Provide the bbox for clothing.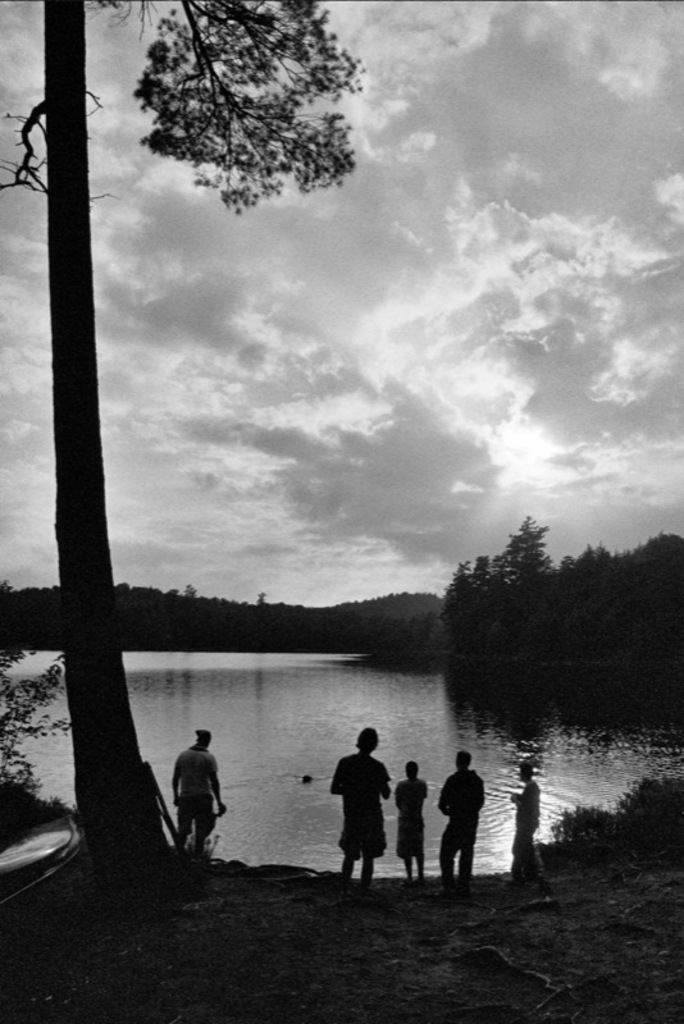
169:753:223:852.
